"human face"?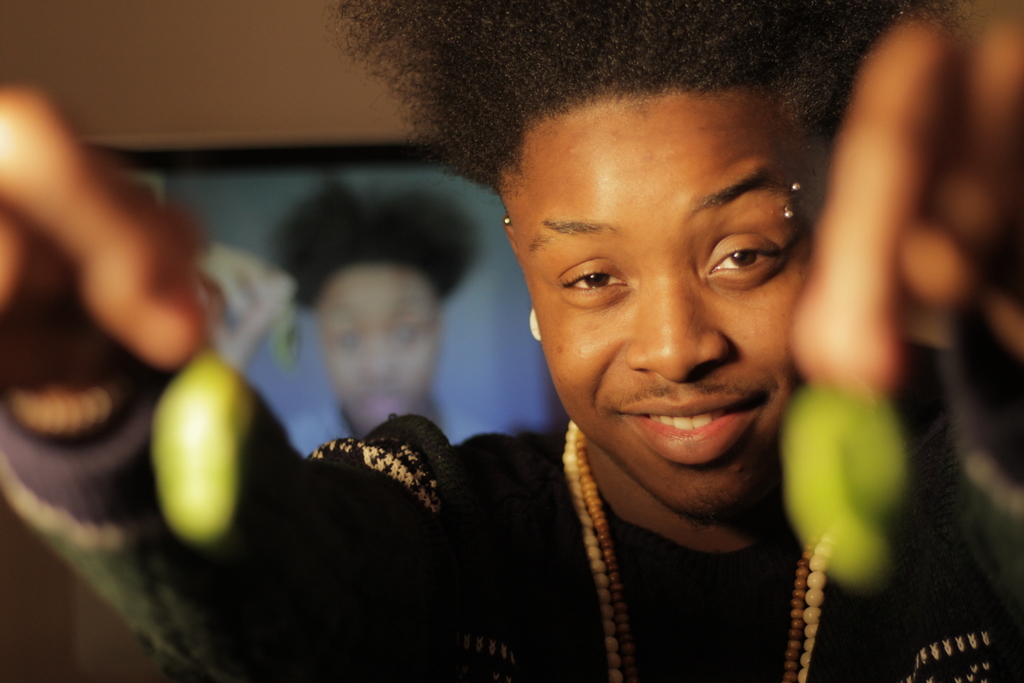
495/86/830/524
